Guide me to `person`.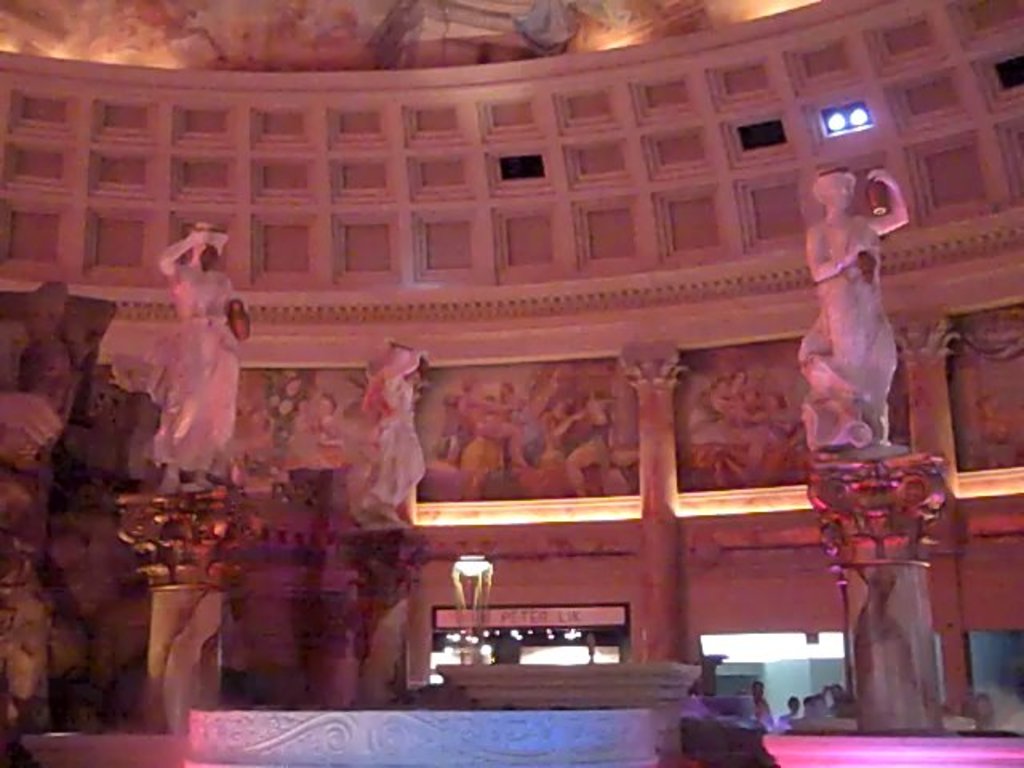
Guidance: rect(806, 171, 909, 445).
